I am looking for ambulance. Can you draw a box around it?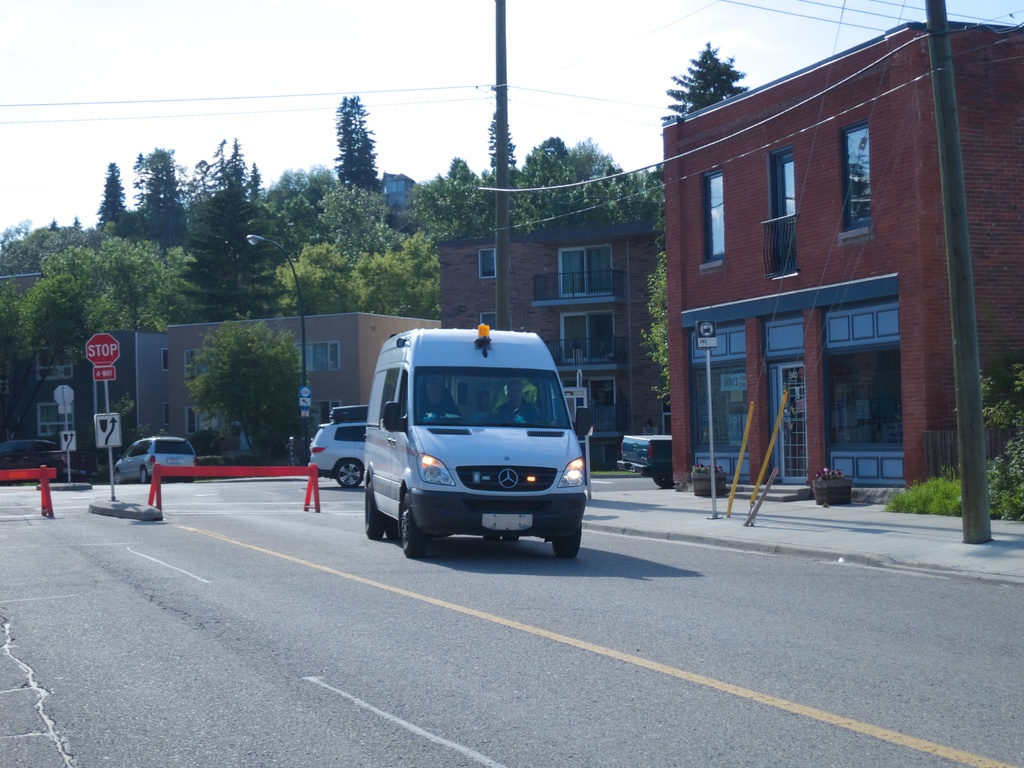
Sure, the bounding box is (366,321,592,559).
